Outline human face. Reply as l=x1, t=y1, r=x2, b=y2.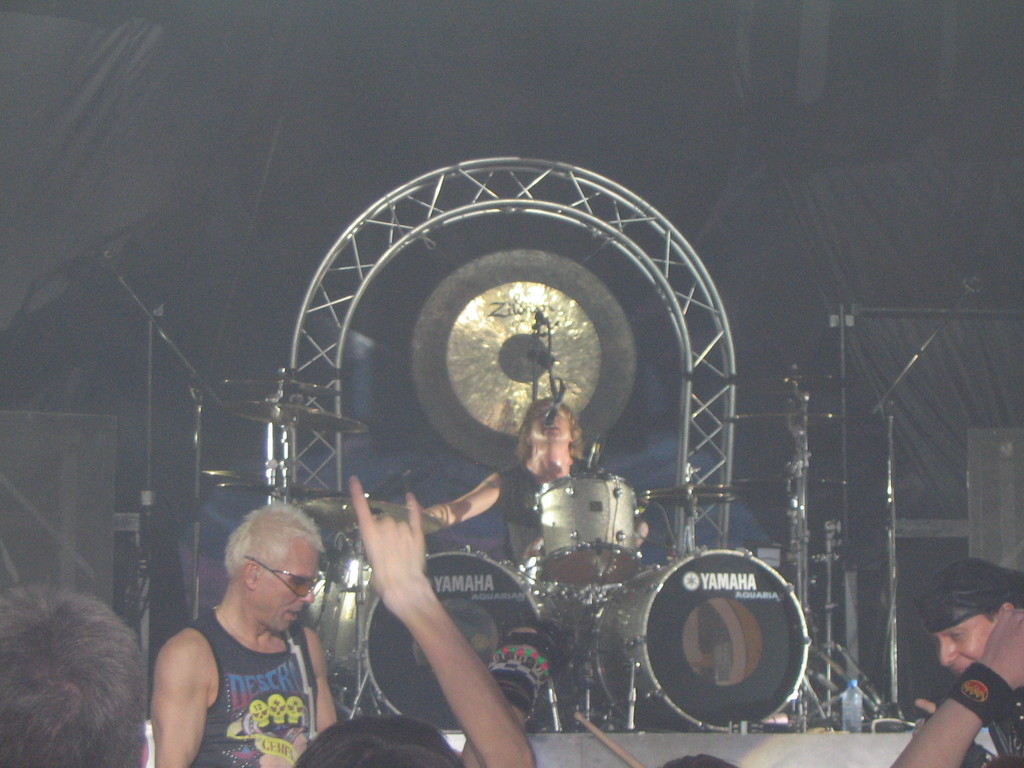
l=527, t=404, r=571, b=448.
